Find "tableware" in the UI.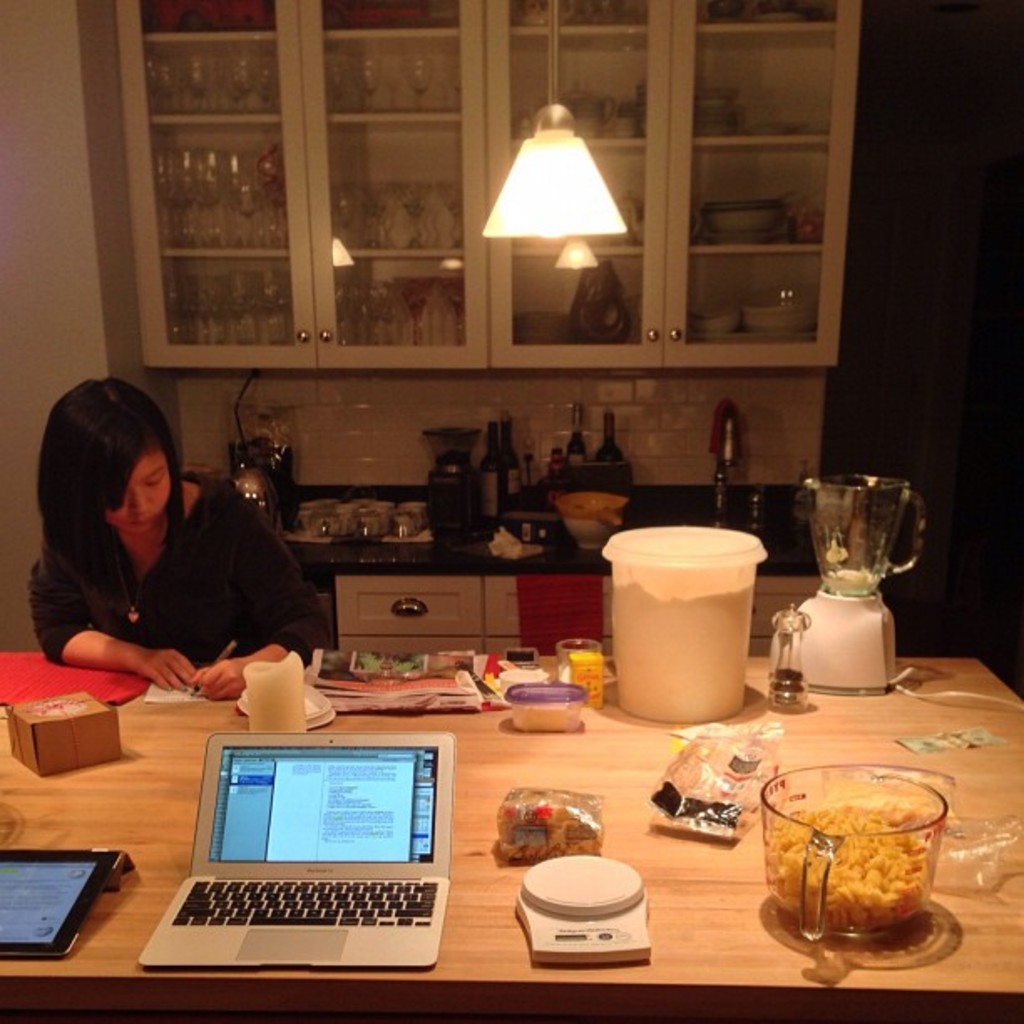
UI element at bbox=(617, 115, 636, 137).
